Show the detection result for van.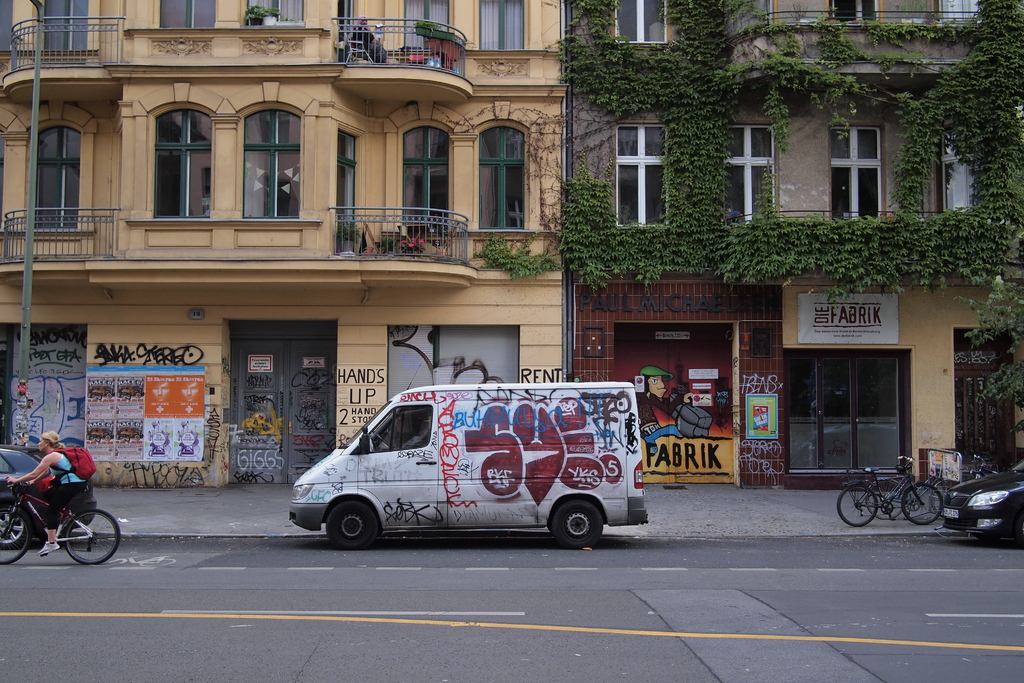
crop(289, 361, 650, 552).
